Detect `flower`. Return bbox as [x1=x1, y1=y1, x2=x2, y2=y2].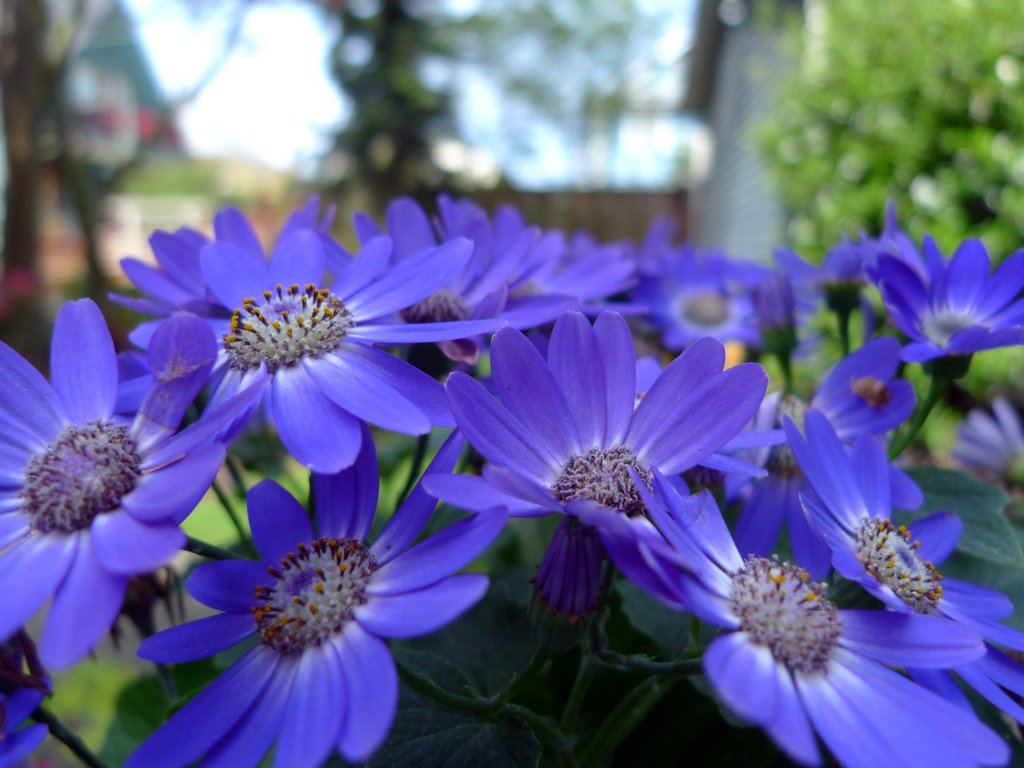
[x1=0, y1=674, x2=50, y2=767].
